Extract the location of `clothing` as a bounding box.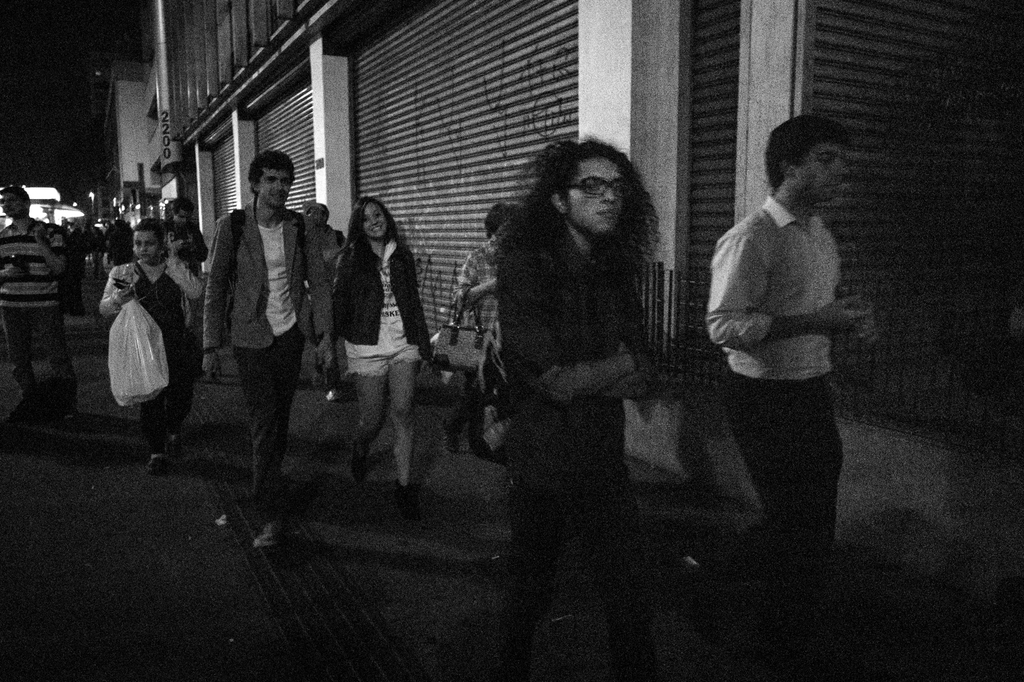
pyautogui.locateOnScreen(493, 202, 653, 681).
